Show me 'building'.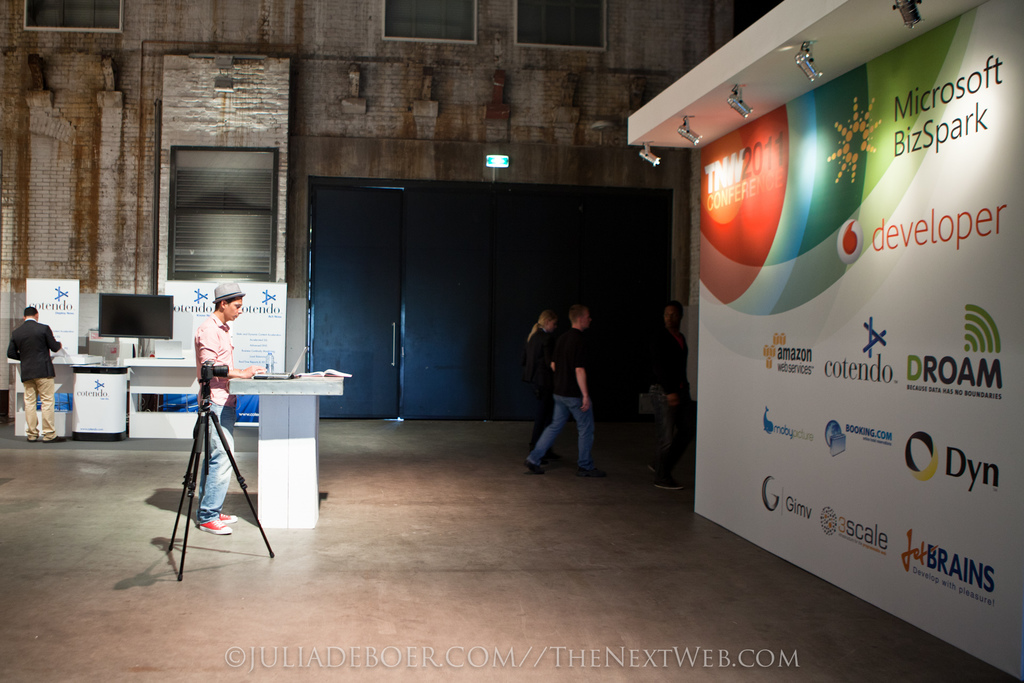
'building' is here: locate(1, 0, 783, 418).
